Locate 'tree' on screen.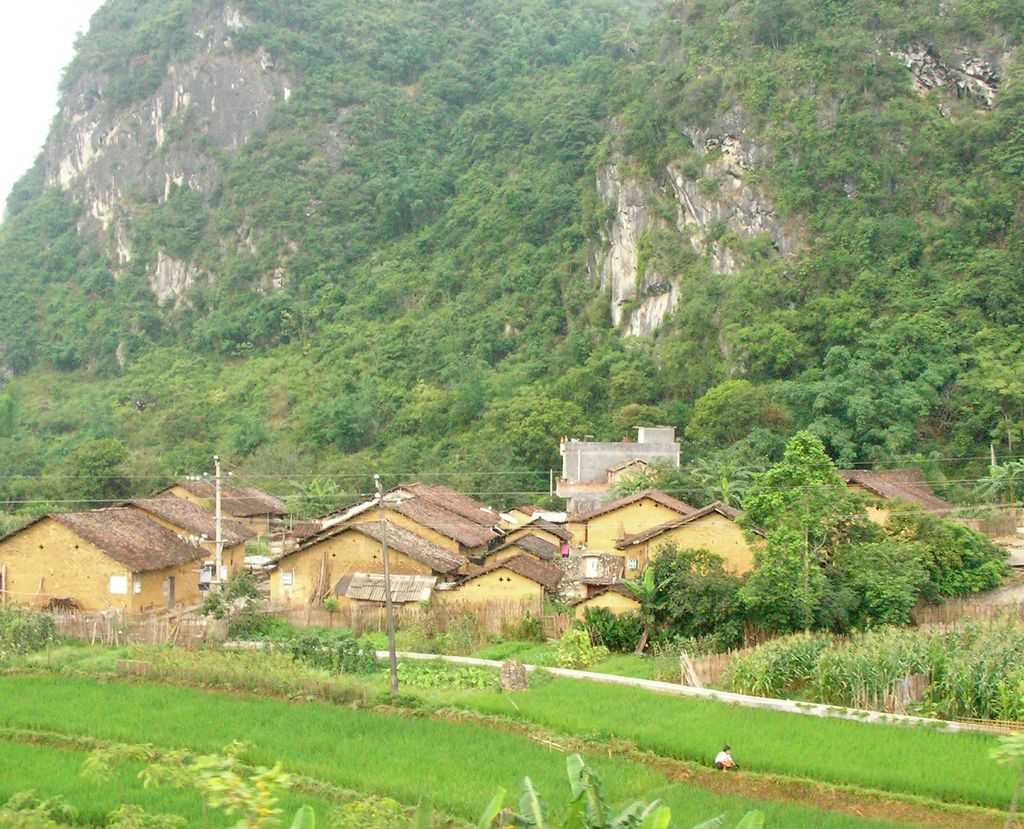
On screen at 490,403,584,471.
